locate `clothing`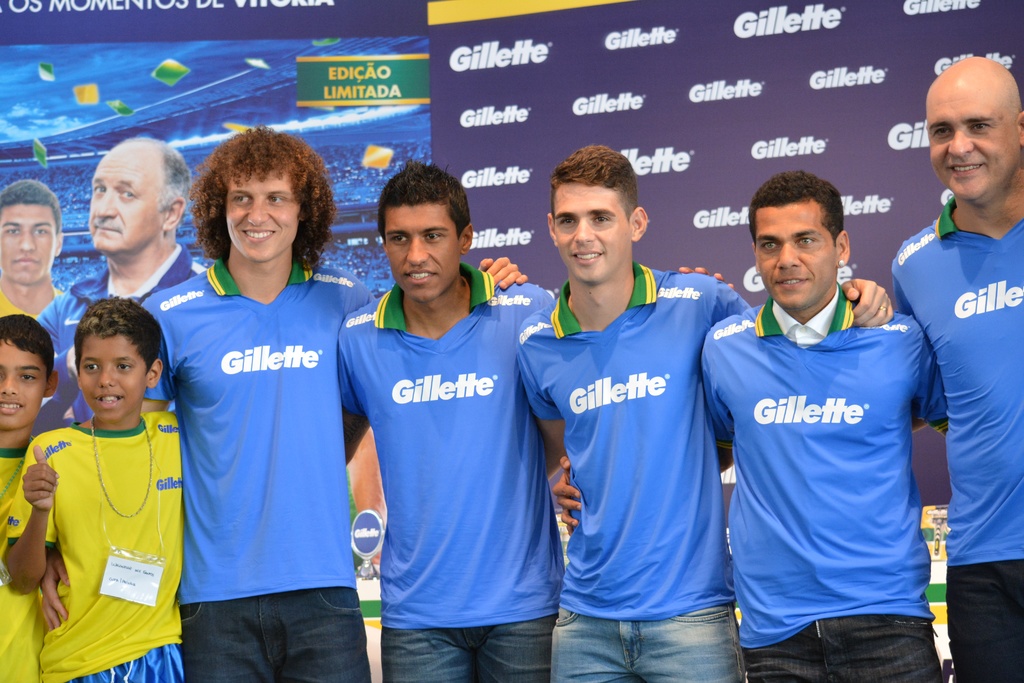
pyautogui.locateOnScreen(0, 281, 60, 324)
